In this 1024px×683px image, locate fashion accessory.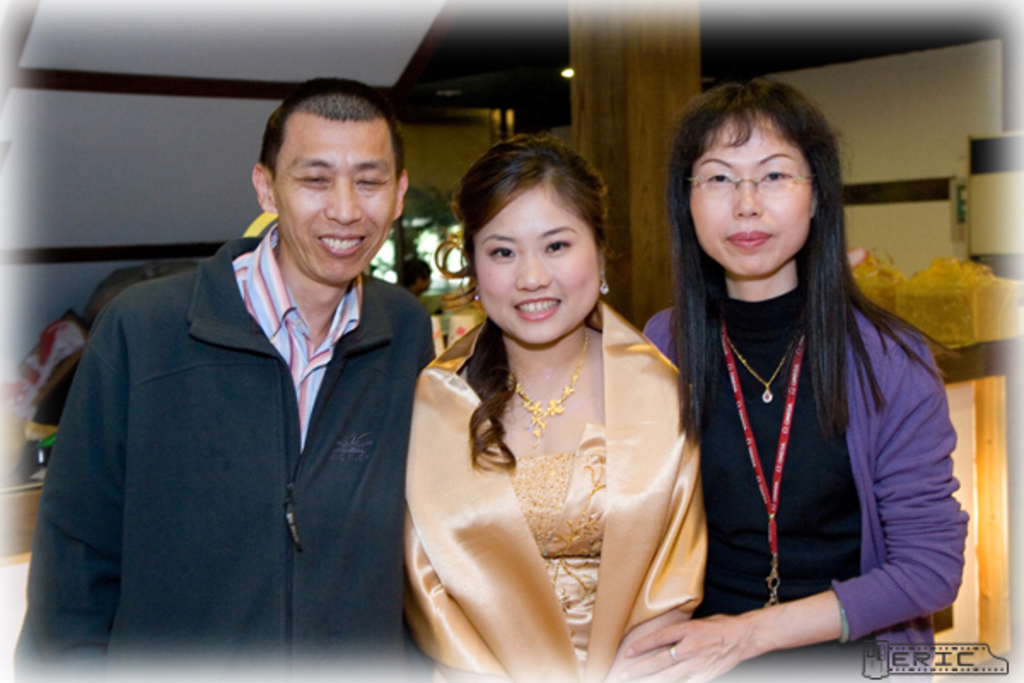
Bounding box: left=686, top=171, right=817, bottom=208.
